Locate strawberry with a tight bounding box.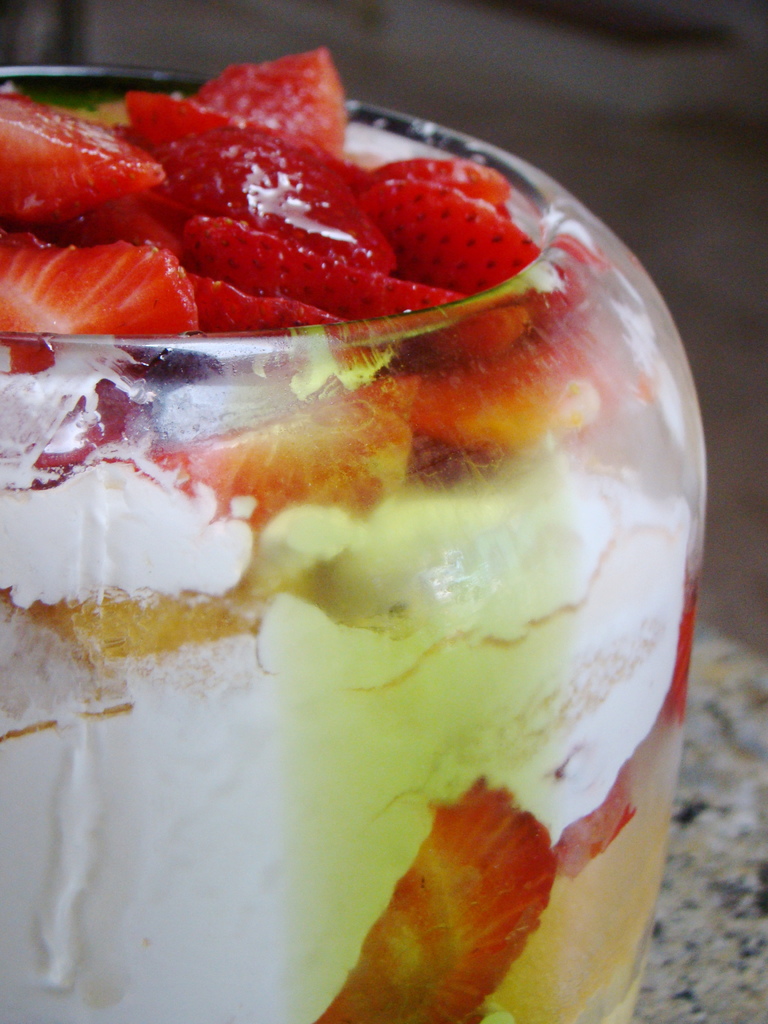
pyautogui.locateOnScreen(194, 47, 343, 161).
